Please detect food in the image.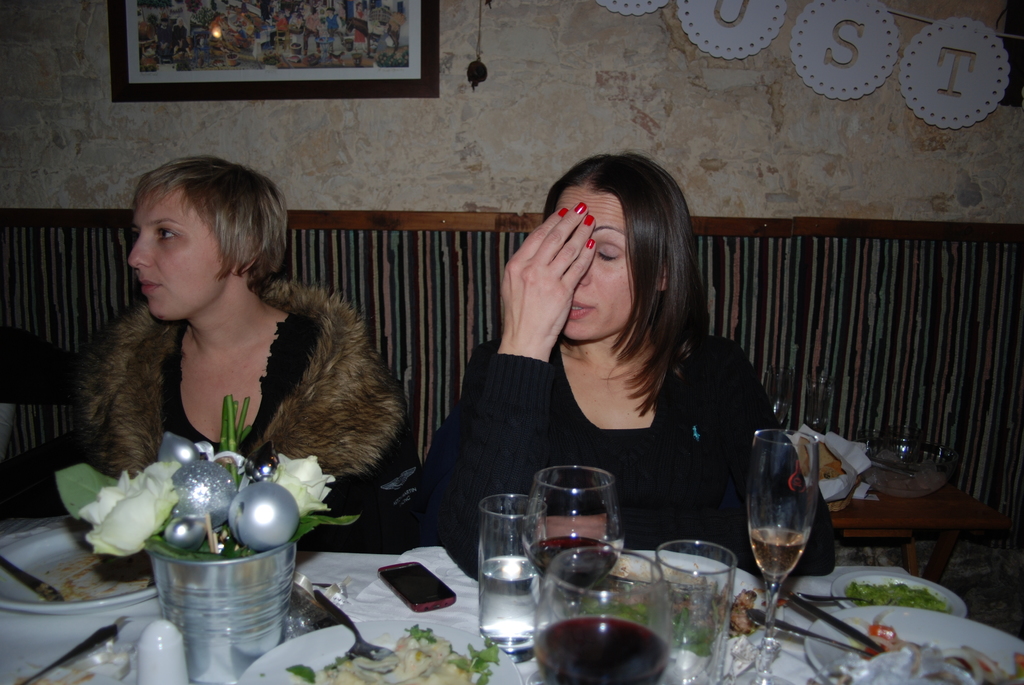
box(845, 580, 952, 613).
